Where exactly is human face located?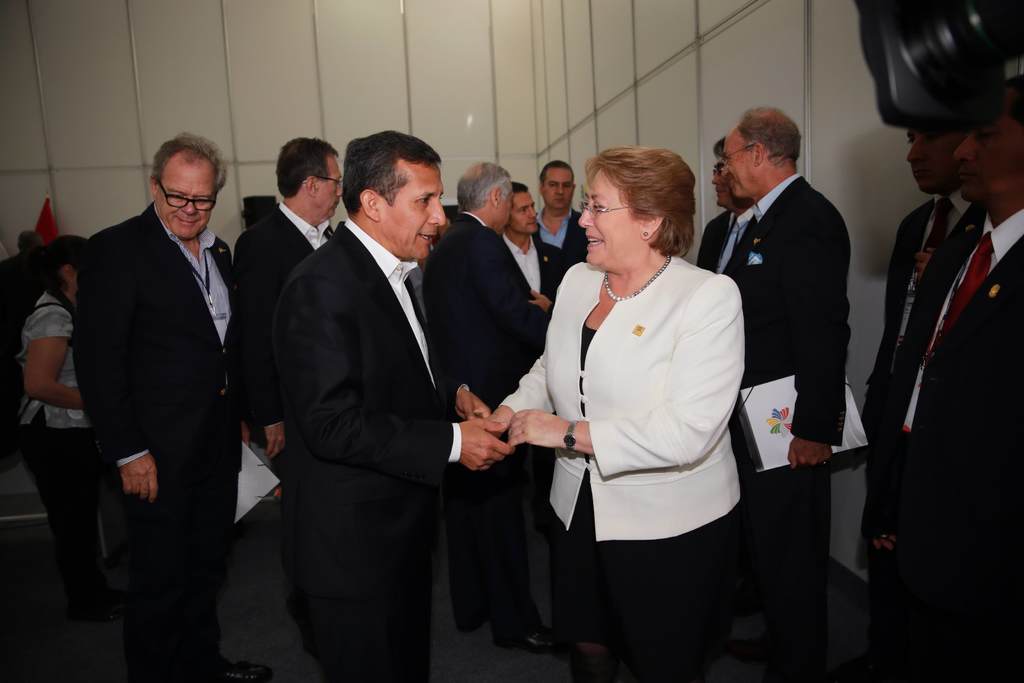
Its bounding box is 321 156 347 222.
